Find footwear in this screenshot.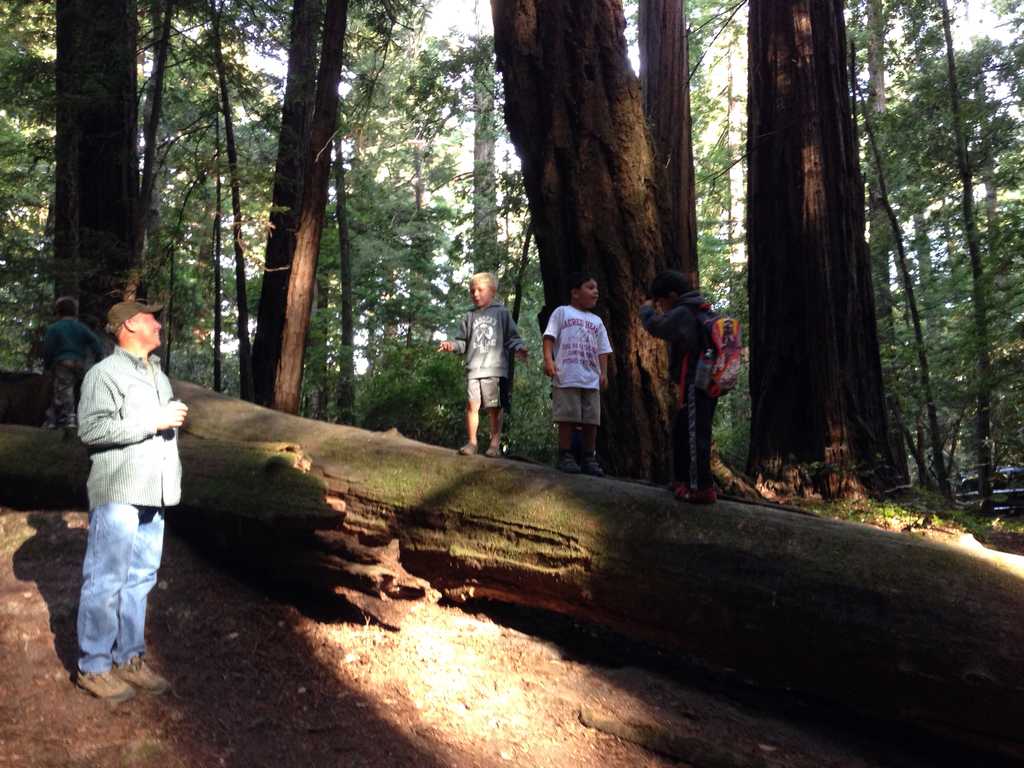
The bounding box for footwear is x1=490, y1=437, x2=504, y2=458.
